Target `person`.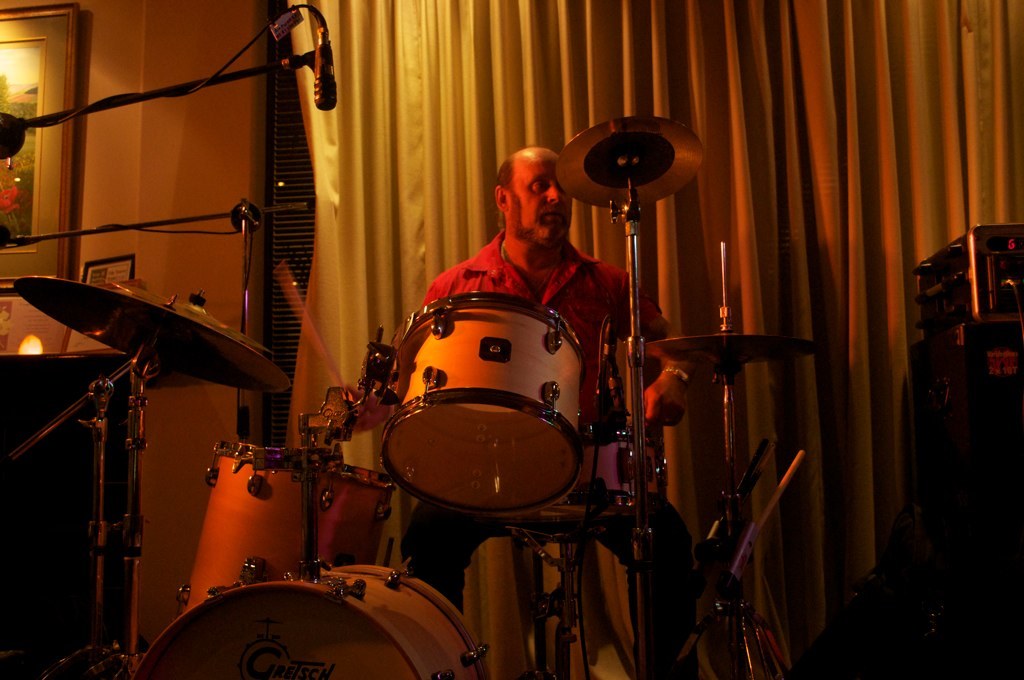
Target region: 425:150:699:444.
